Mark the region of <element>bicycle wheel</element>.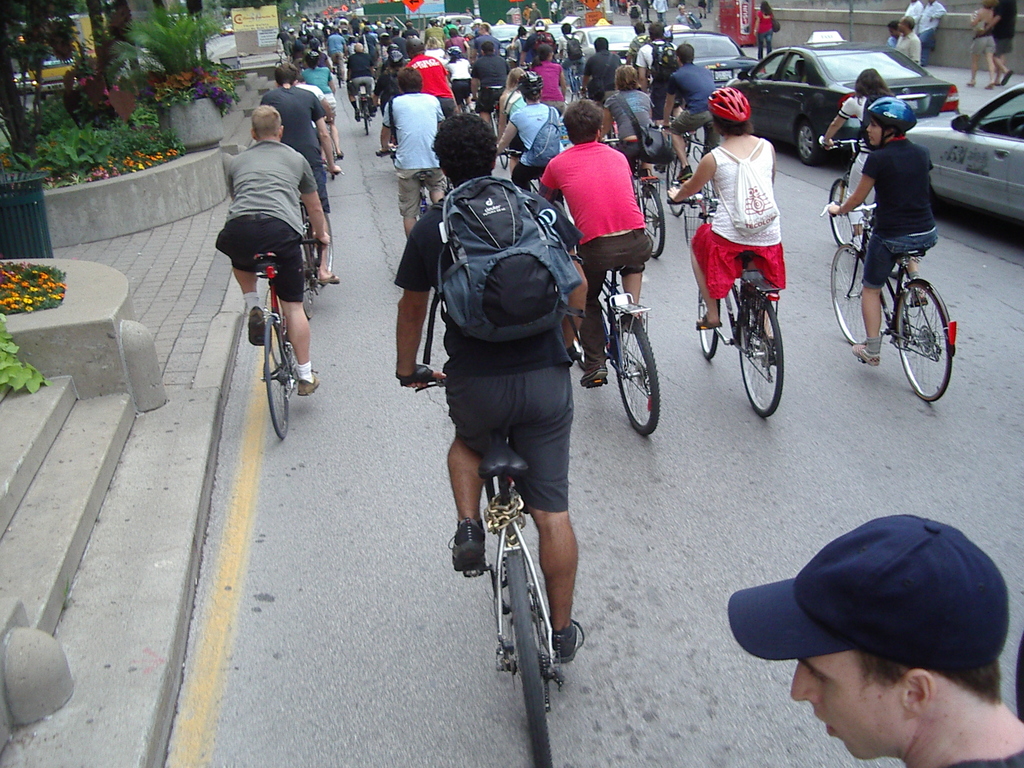
Region: left=738, top=294, right=786, bottom=419.
